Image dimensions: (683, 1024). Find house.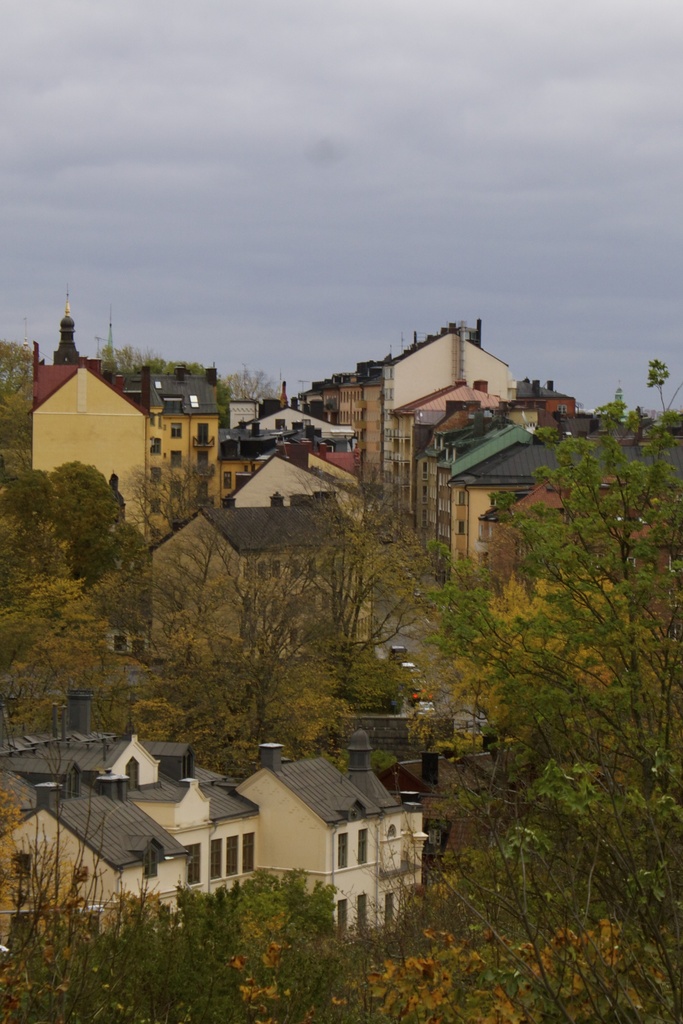
pyautogui.locateOnScreen(465, 442, 566, 570).
